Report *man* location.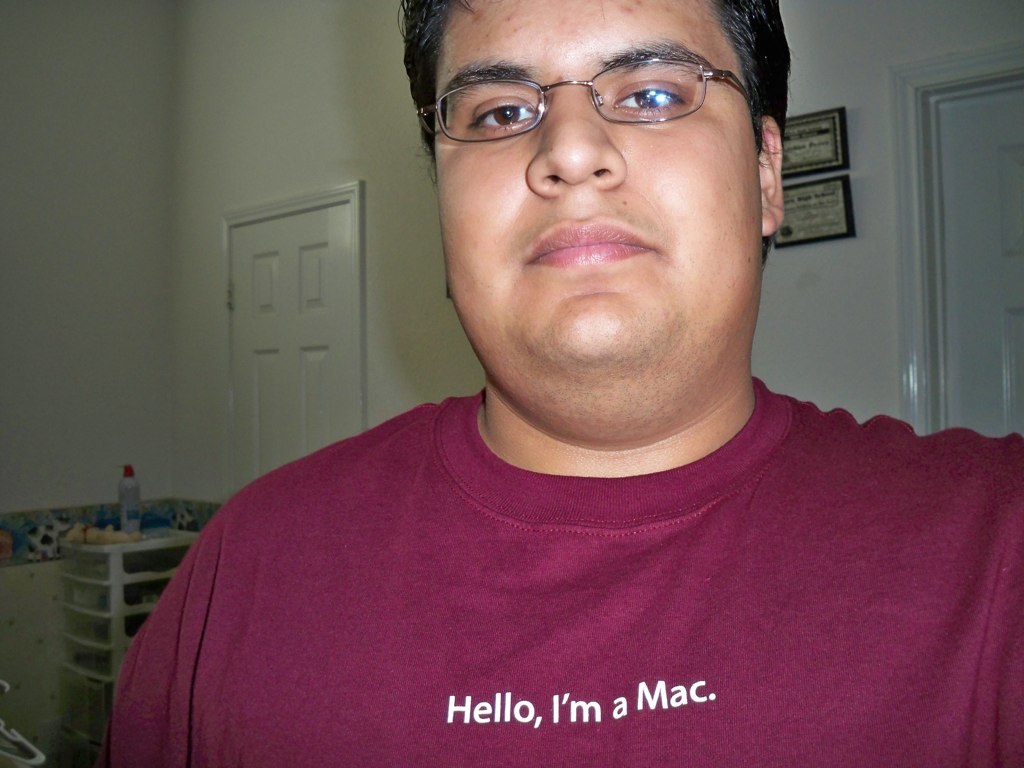
Report: select_region(122, 0, 1023, 766).
